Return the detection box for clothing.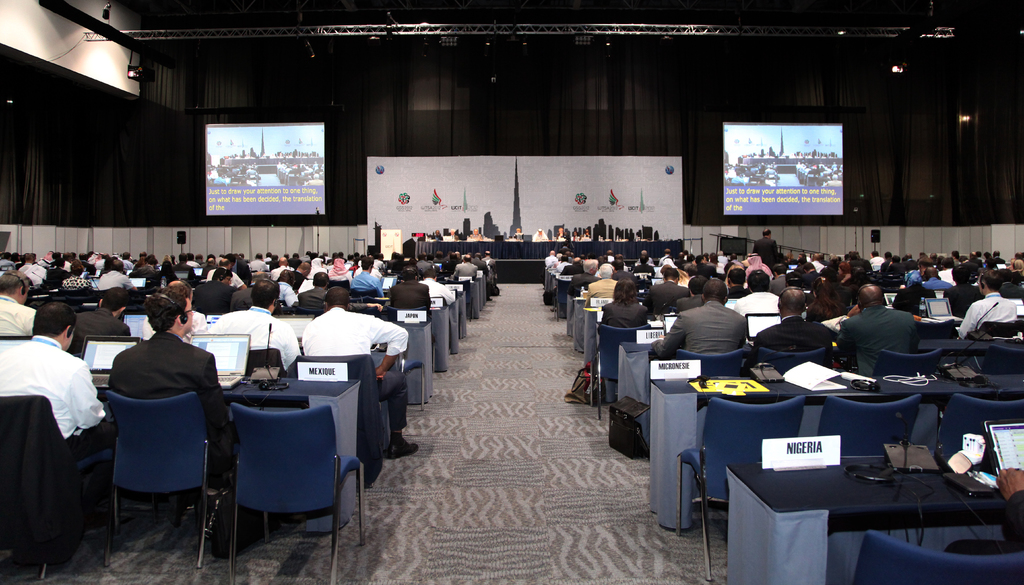
pyautogui.locateOnScreen(60, 278, 93, 293).
